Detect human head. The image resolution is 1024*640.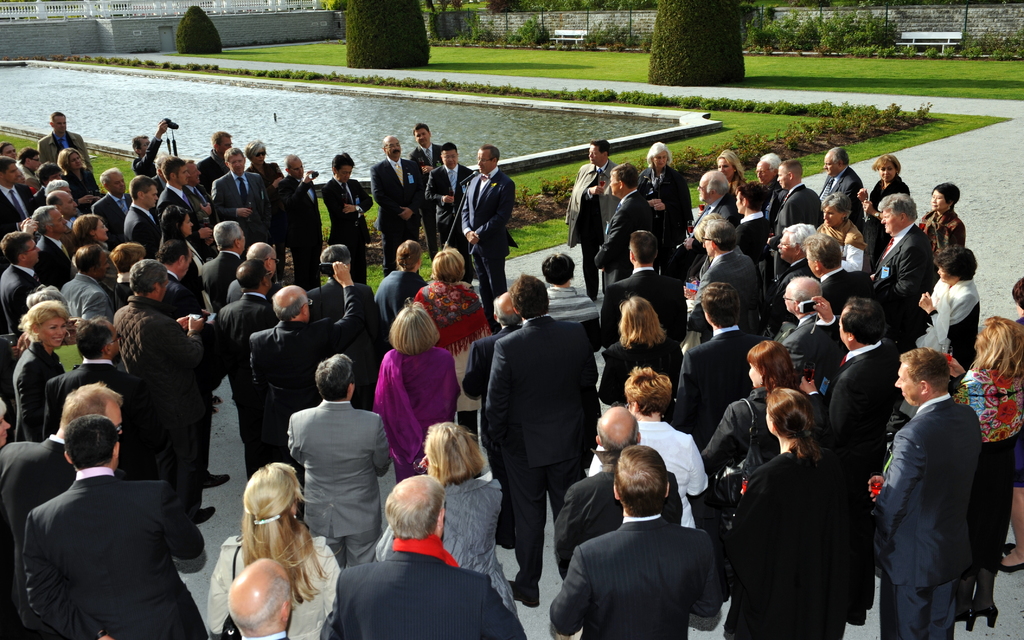
<box>609,161,639,195</box>.
